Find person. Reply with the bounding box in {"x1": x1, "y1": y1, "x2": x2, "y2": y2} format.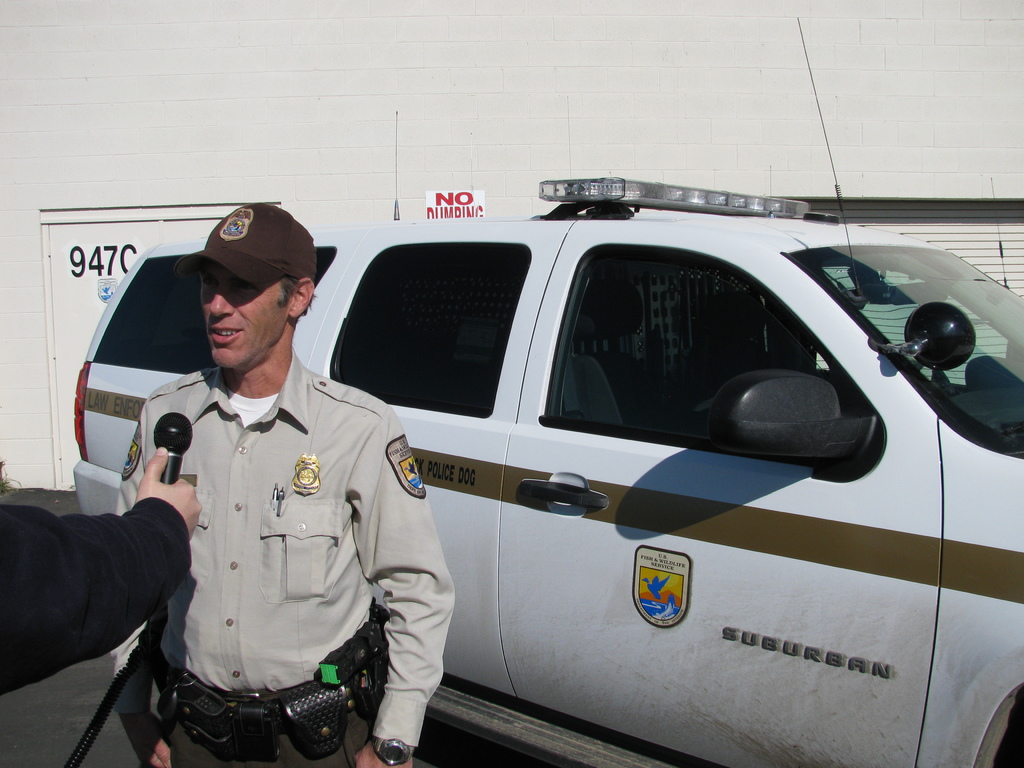
{"x1": 110, "y1": 200, "x2": 455, "y2": 767}.
